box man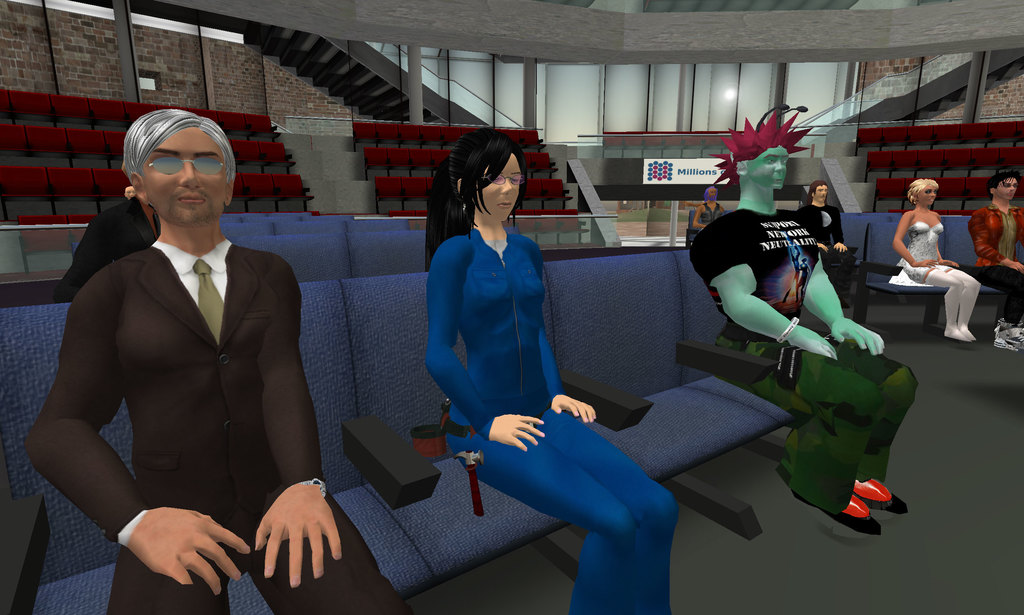
rect(114, 182, 135, 205)
